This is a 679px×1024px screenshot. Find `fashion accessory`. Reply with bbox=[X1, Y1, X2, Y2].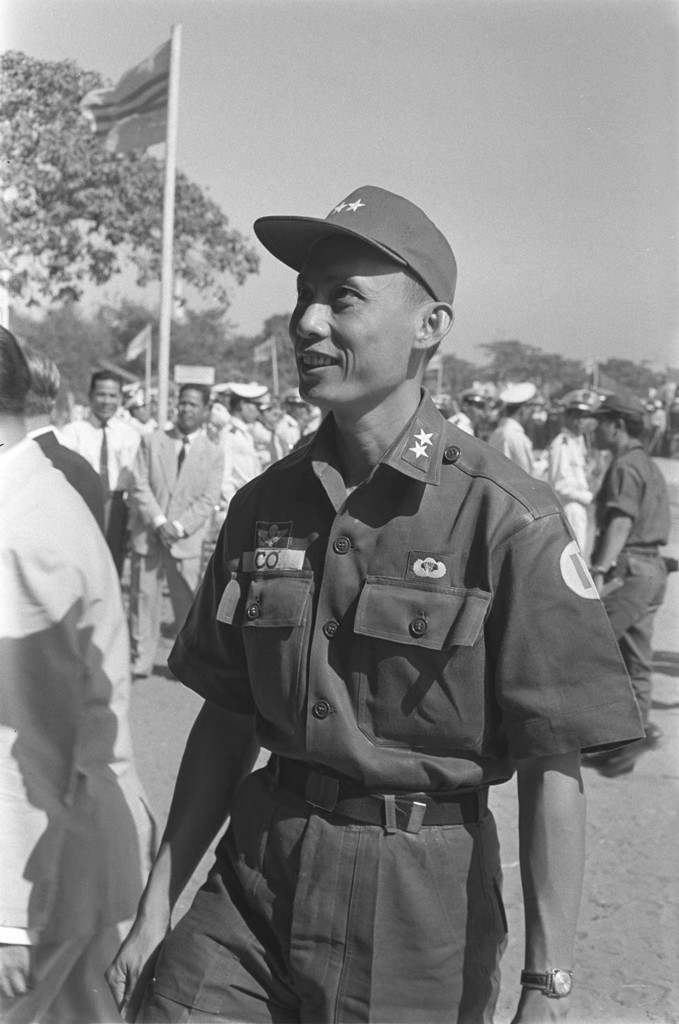
bbox=[176, 431, 188, 470].
